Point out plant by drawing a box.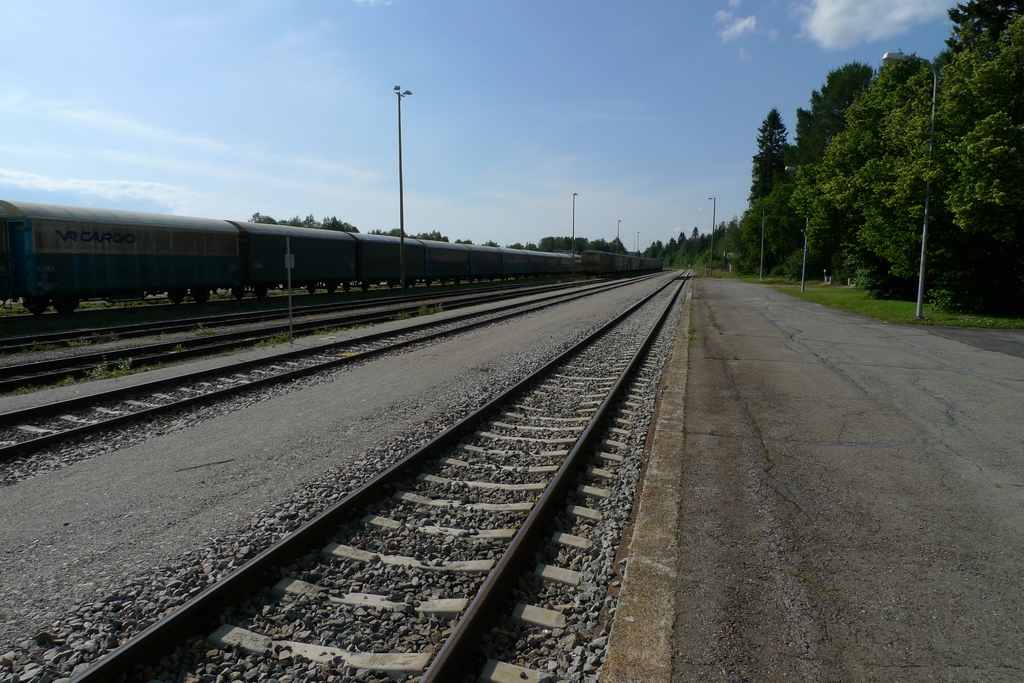
(left=249, top=331, right=308, bottom=356).
